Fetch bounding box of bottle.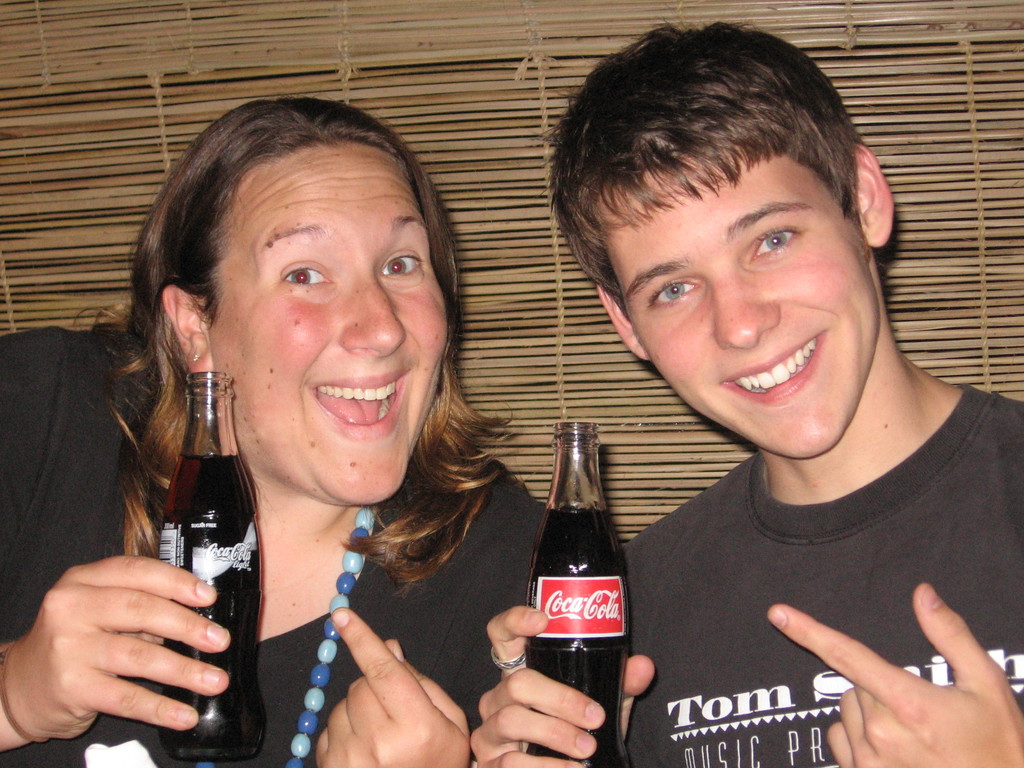
Bbox: 160, 371, 263, 758.
